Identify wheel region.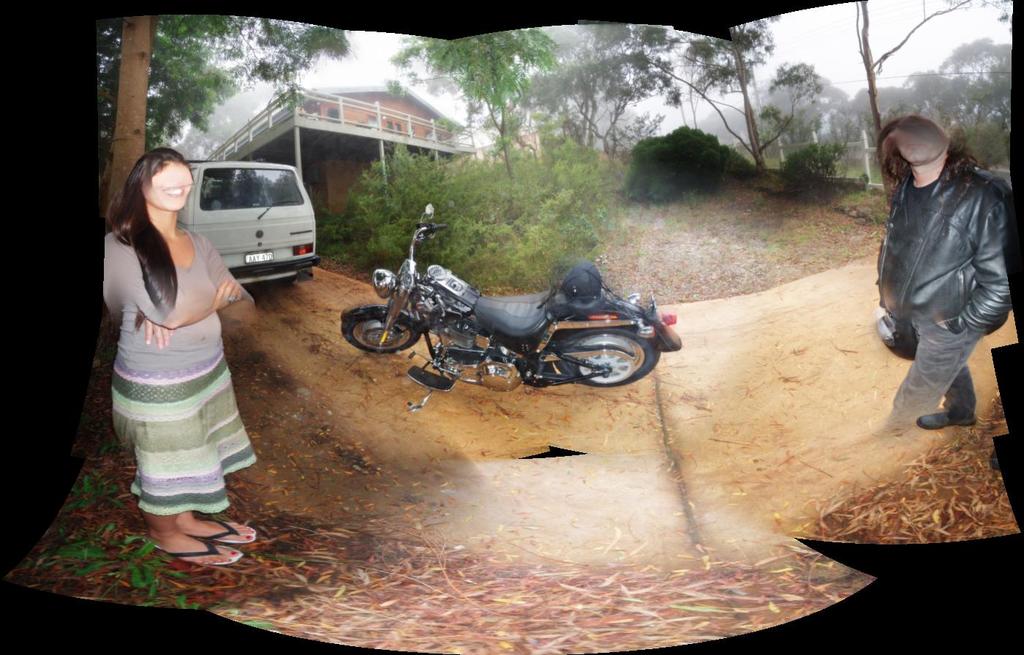
Region: pyautogui.locateOnScreen(334, 304, 402, 359).
